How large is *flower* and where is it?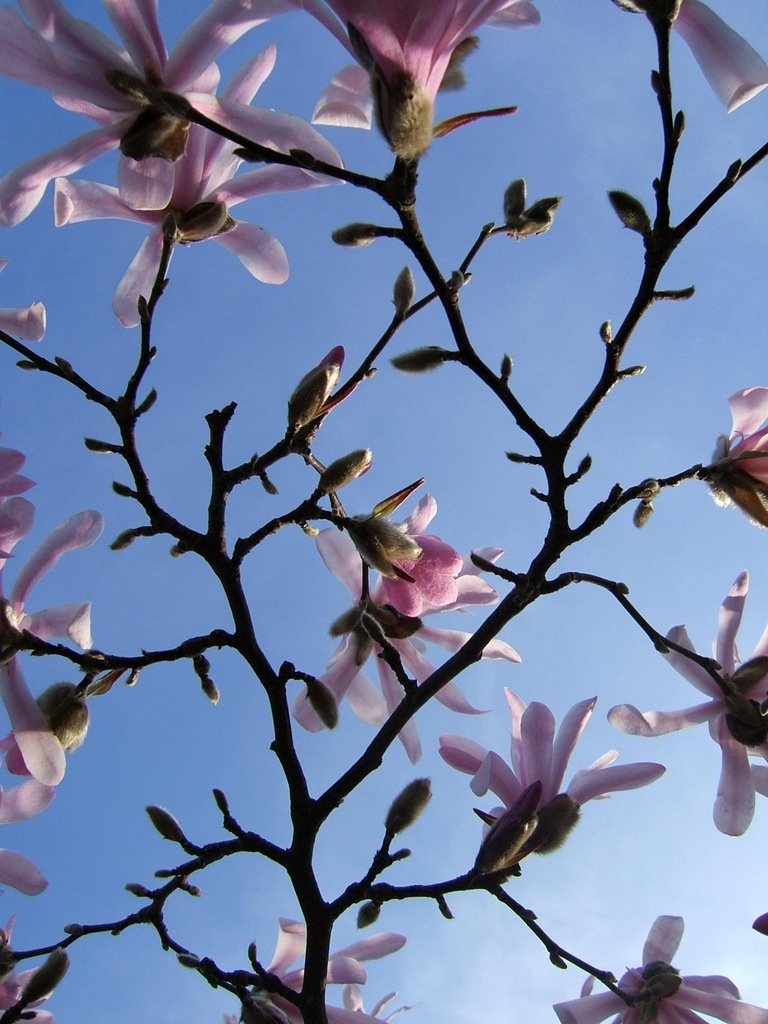
Bounding box: 444 688 658 866.
